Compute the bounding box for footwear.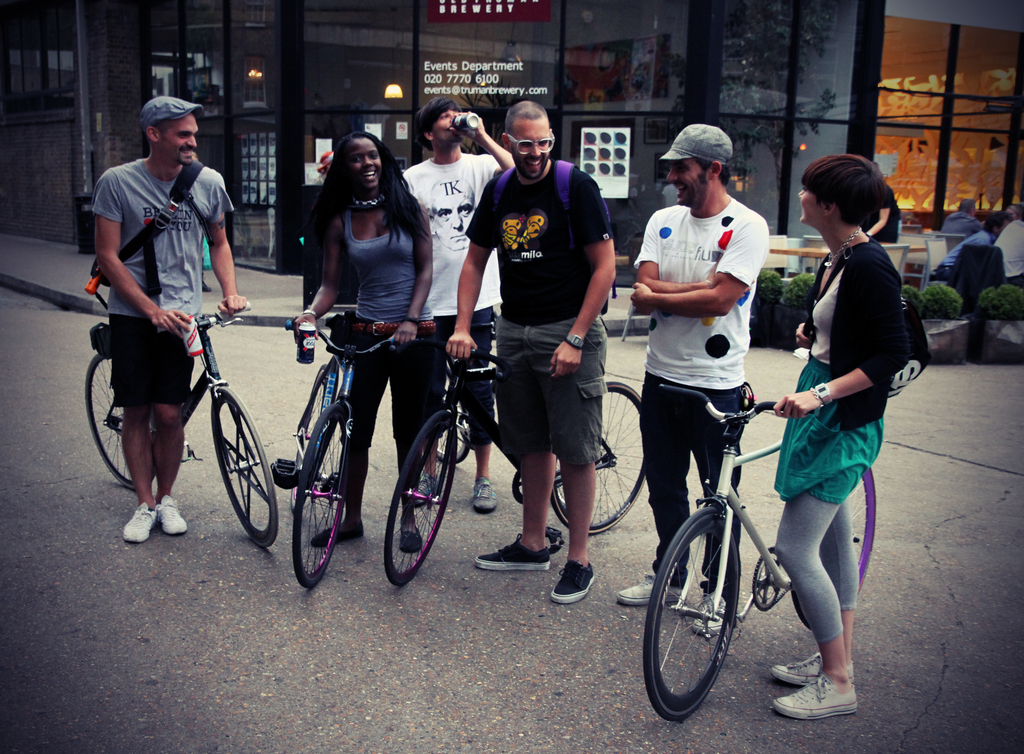
Rect(121, 504, 156, 542).
